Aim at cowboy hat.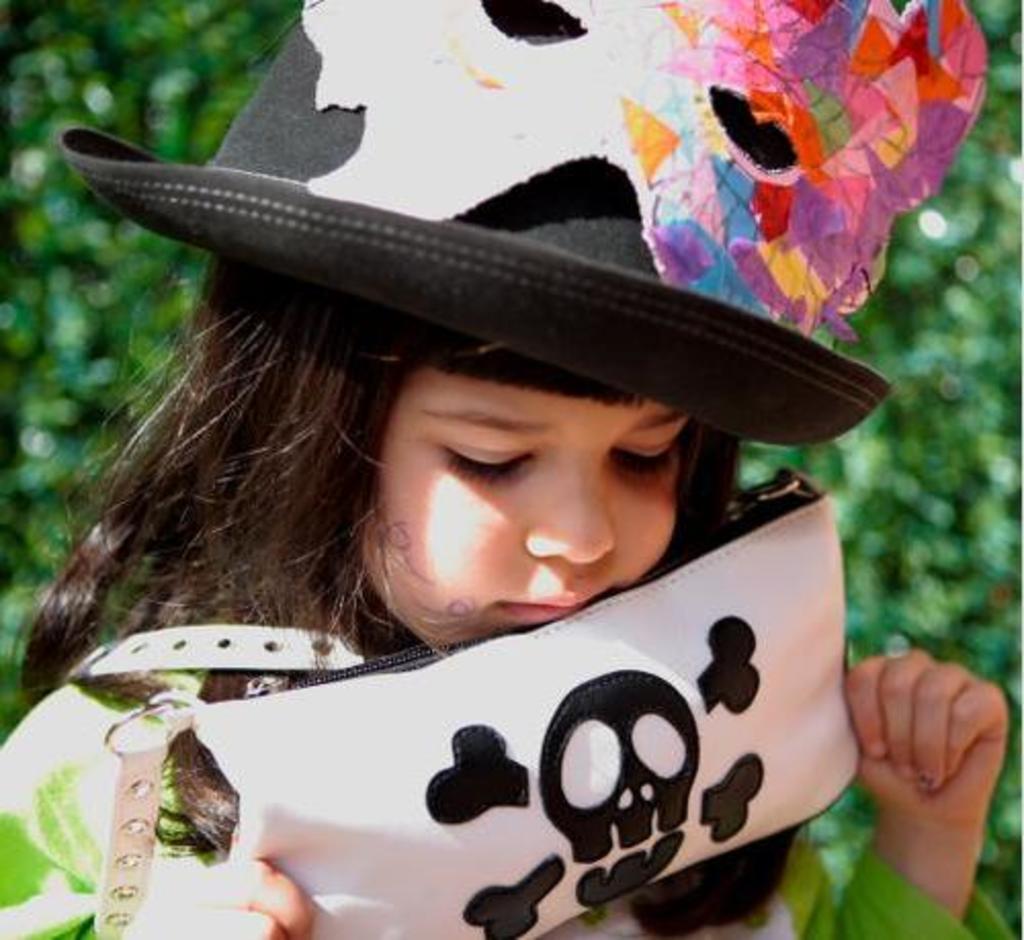
Aimed at [76,4,879,436].
